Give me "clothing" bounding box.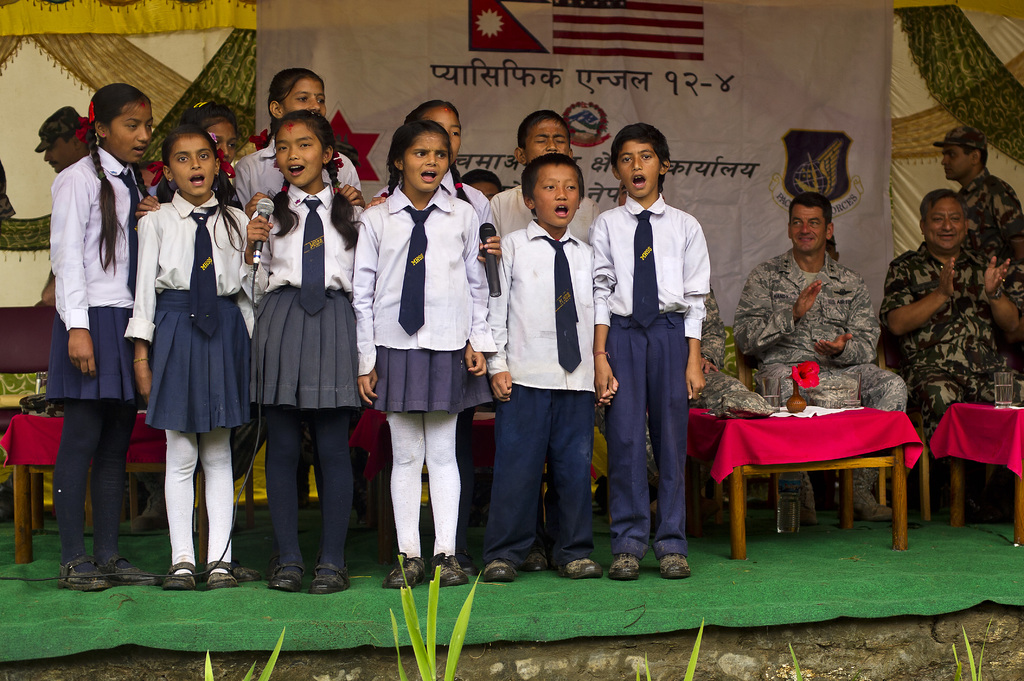
[left=144, top=164, right=237, bottom=554].
